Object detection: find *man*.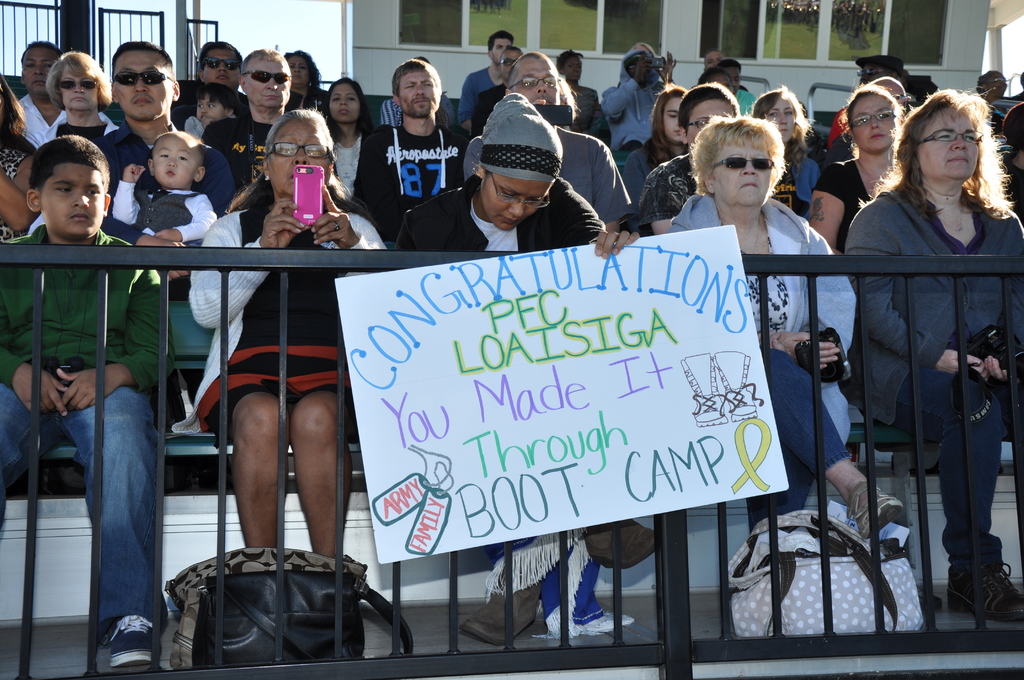
[598,44,675,158].
